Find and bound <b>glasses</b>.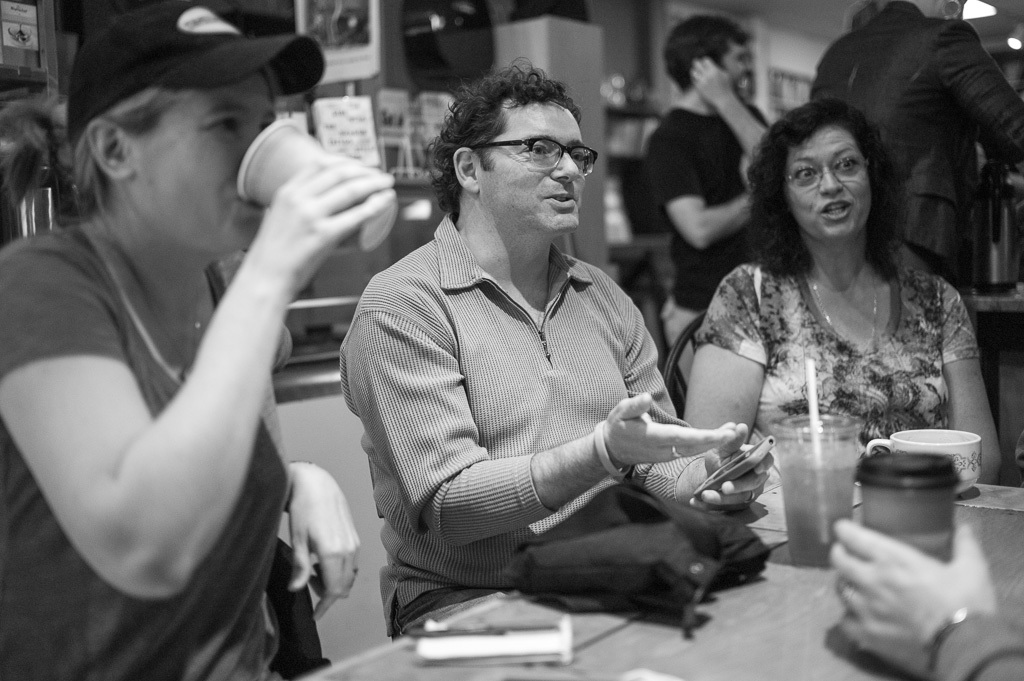
Bound: [left=466, top=146, right=605, bottom=172].
